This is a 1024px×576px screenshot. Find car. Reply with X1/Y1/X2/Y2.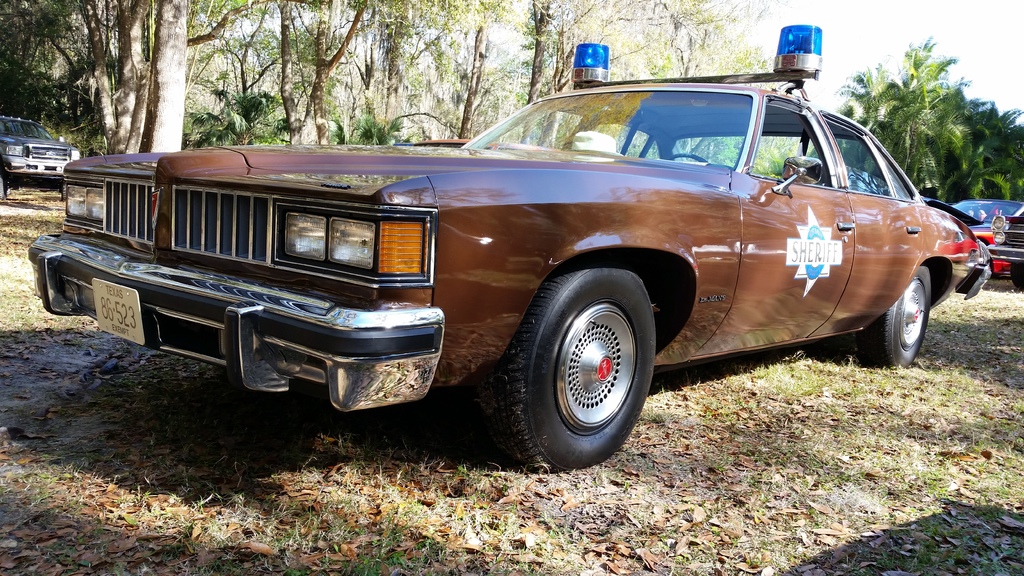
0/115/79/196.
